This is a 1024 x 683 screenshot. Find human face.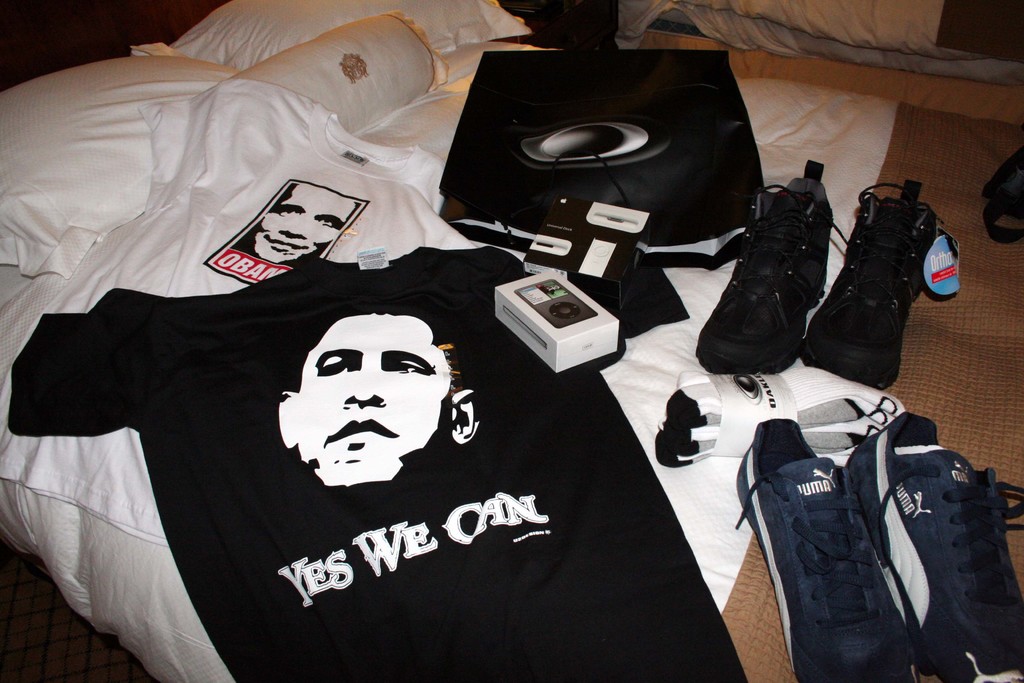
Bounding box: (294,320,453,488).
